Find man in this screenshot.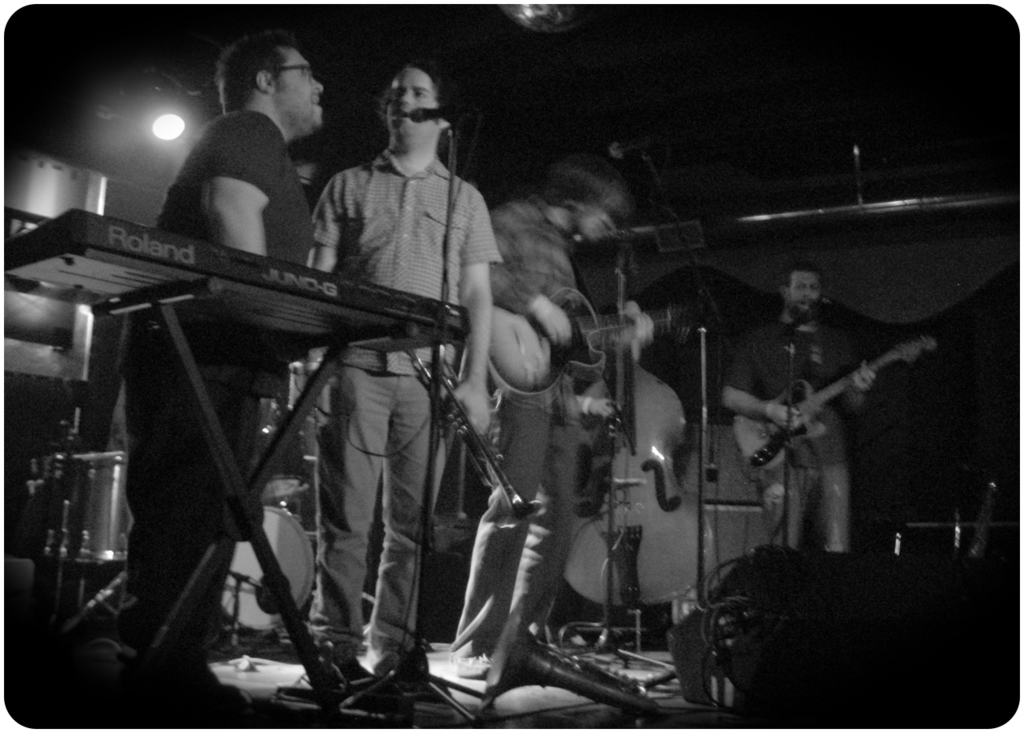
The bounding box for man is pyautogui.locateOnScreen(720, 262, 883, 558).
